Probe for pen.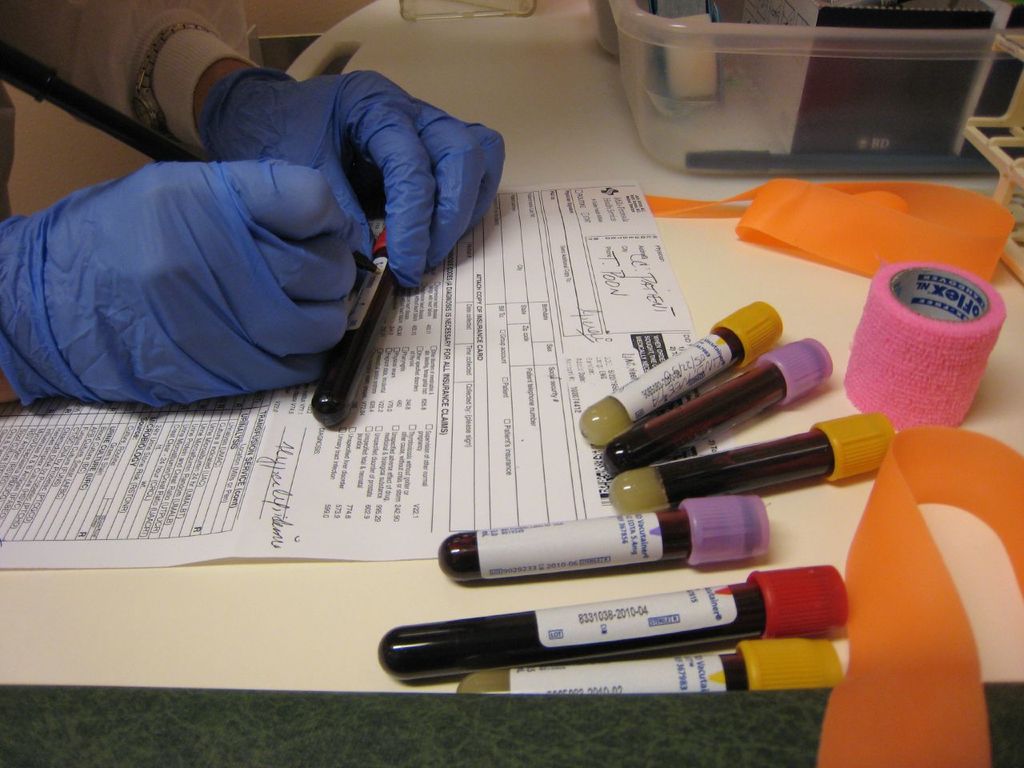
Probe result: 0,45,379,277.
